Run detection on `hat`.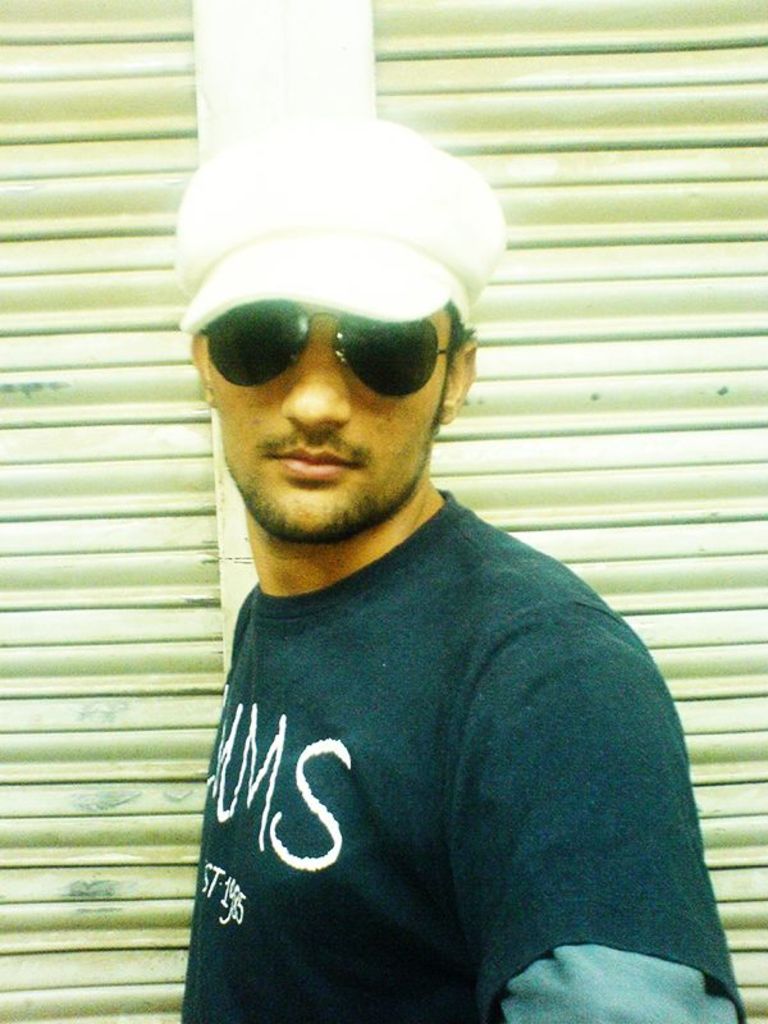
Result: select_region(177, 115, 511, 332).
